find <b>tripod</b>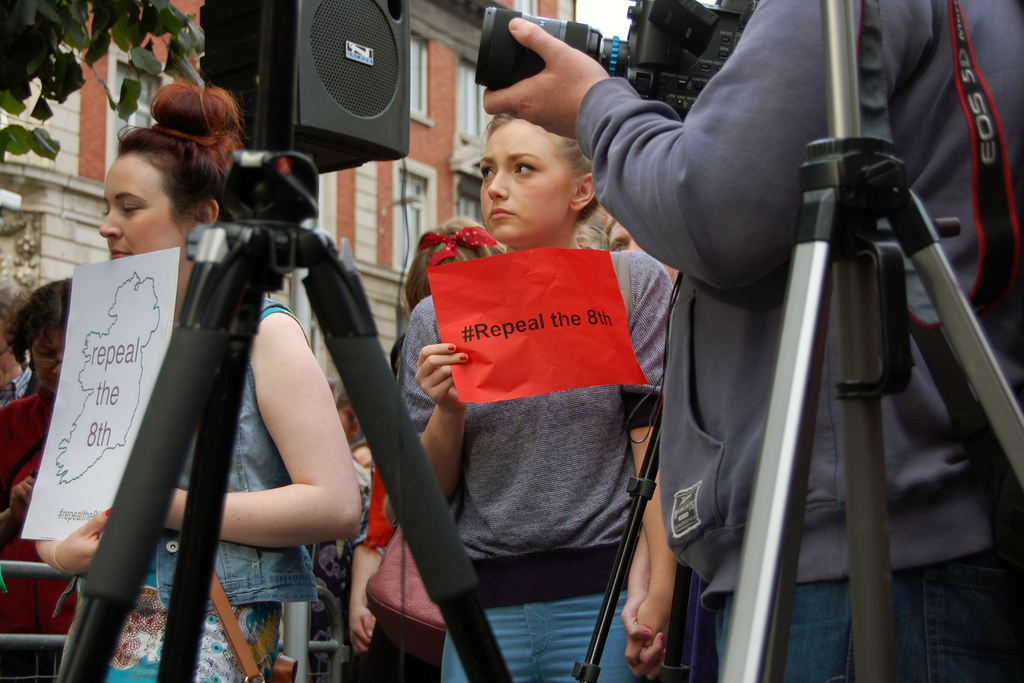
(x1=53, y1=147, x2=516, y2=682)
